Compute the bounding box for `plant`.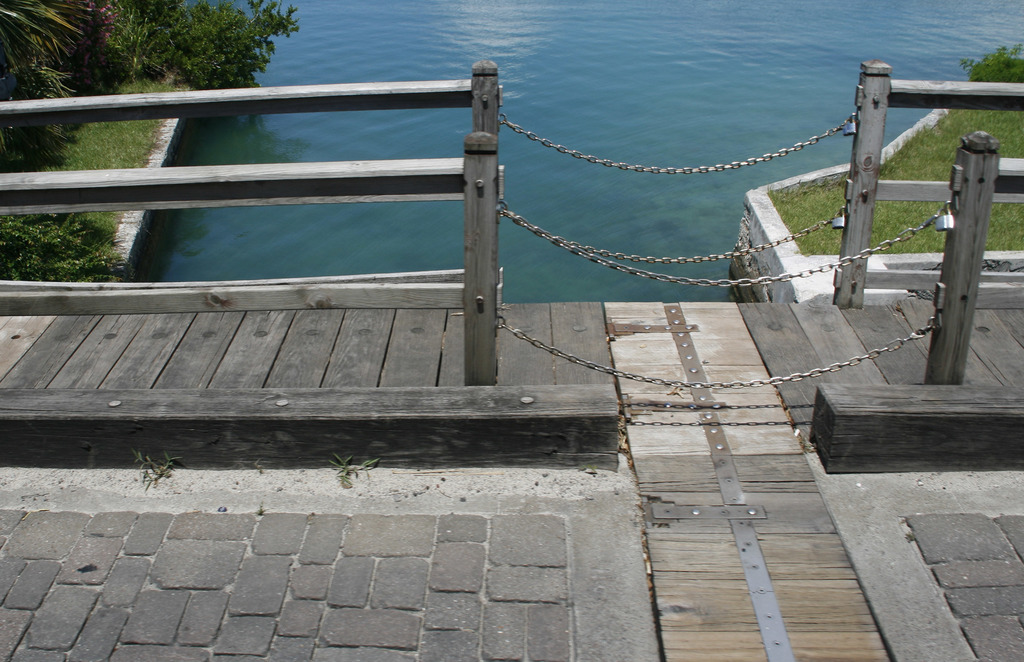
{"x1": 131, "y1": 448, "x2": 181, "y2": 491}.
